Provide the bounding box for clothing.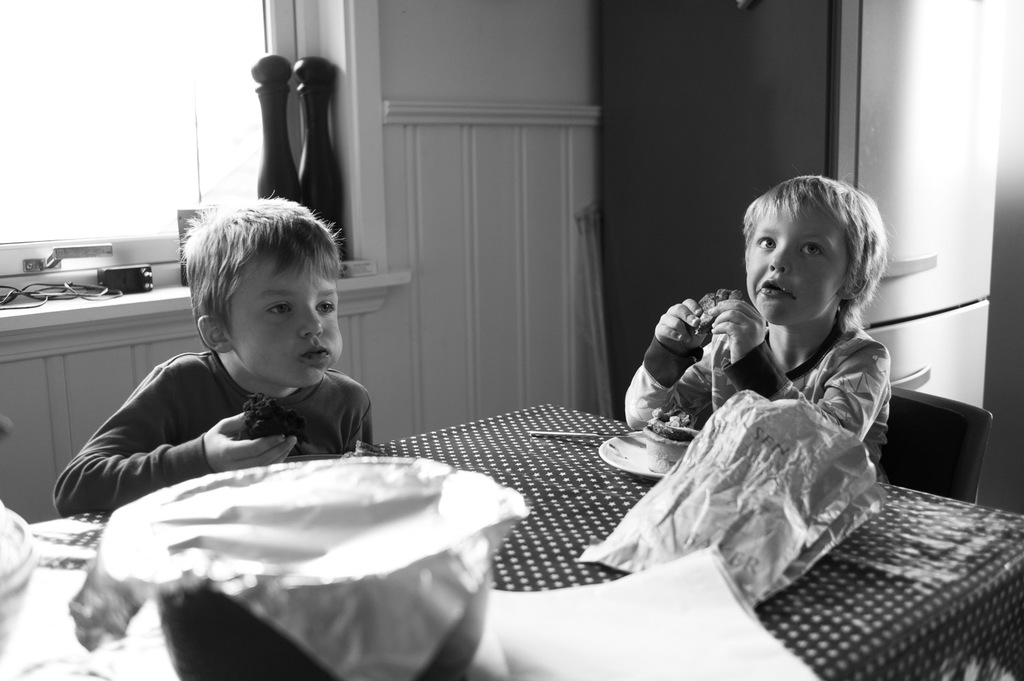
<bbox>78, 326, 413, 481</bbox>.
